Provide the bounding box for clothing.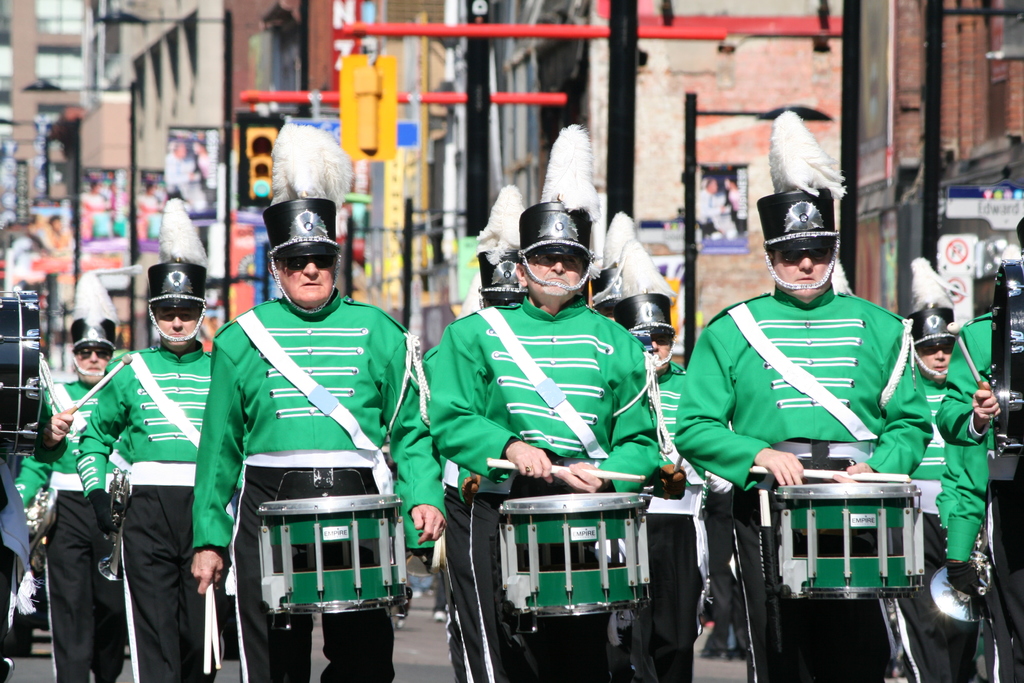
<box>423,292,654,682</box>.
